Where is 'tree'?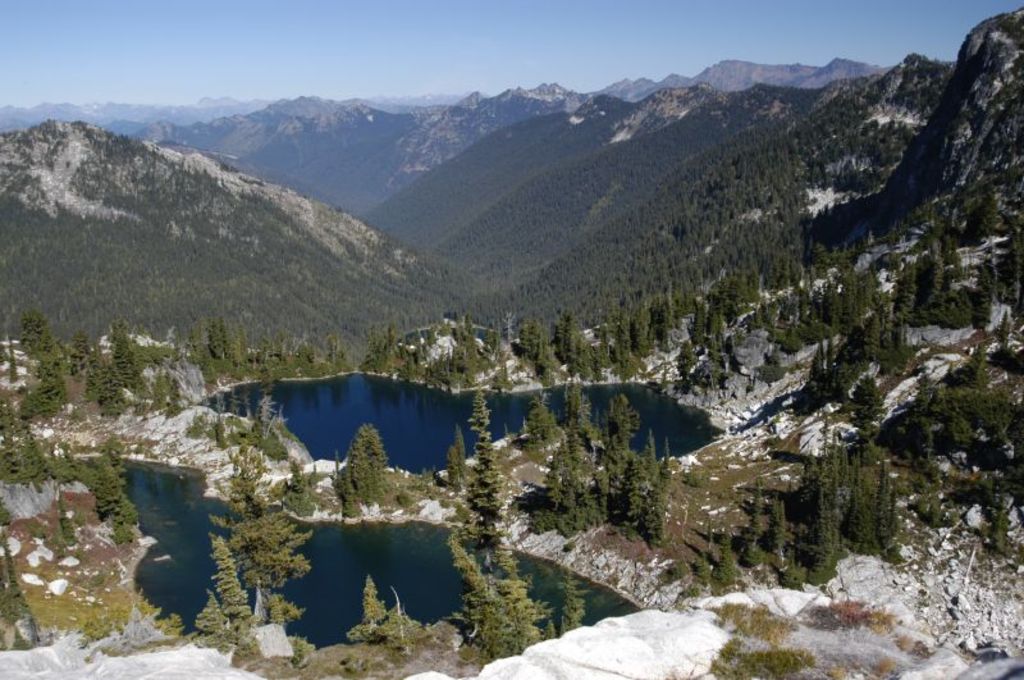
348/426/393/506.
